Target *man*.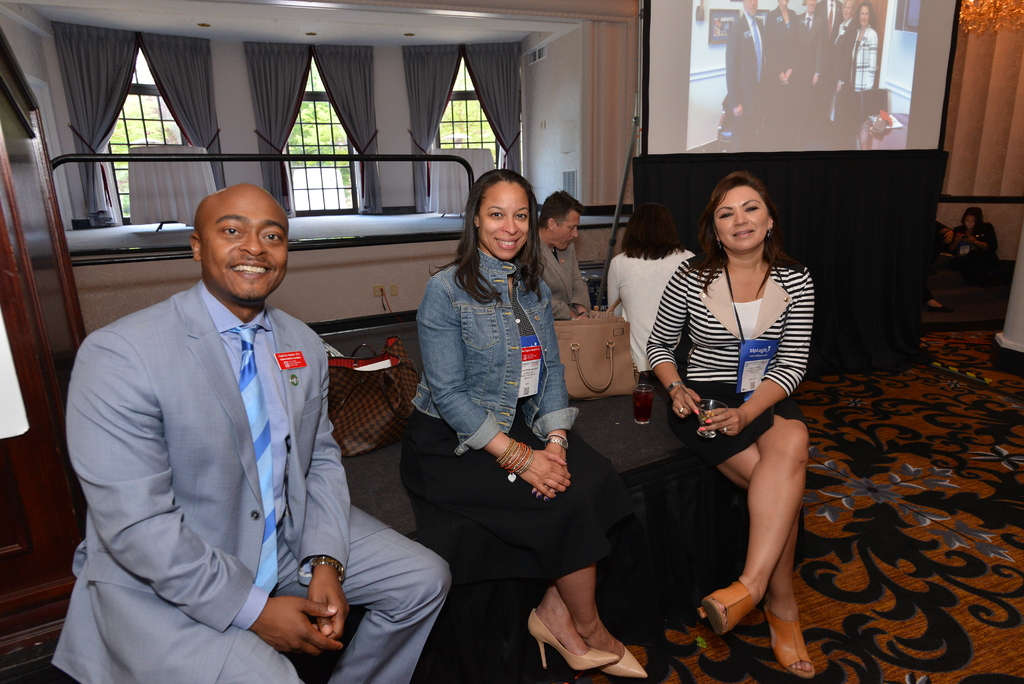
Target region: 539,188,594,318.
